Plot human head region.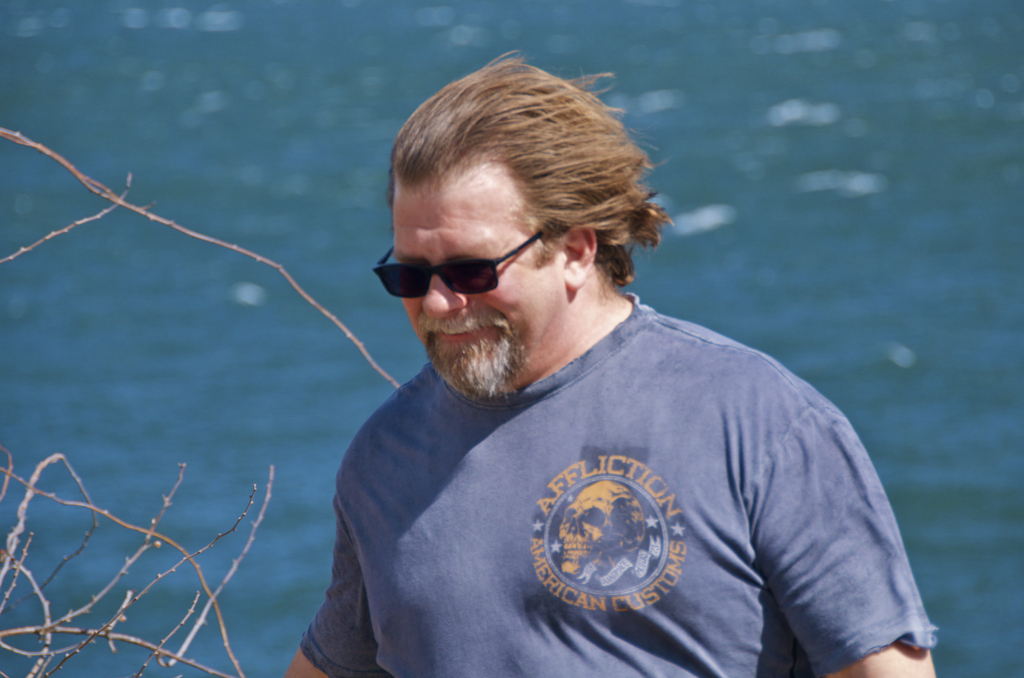
Plotted at (391, 60, 636, 403).
